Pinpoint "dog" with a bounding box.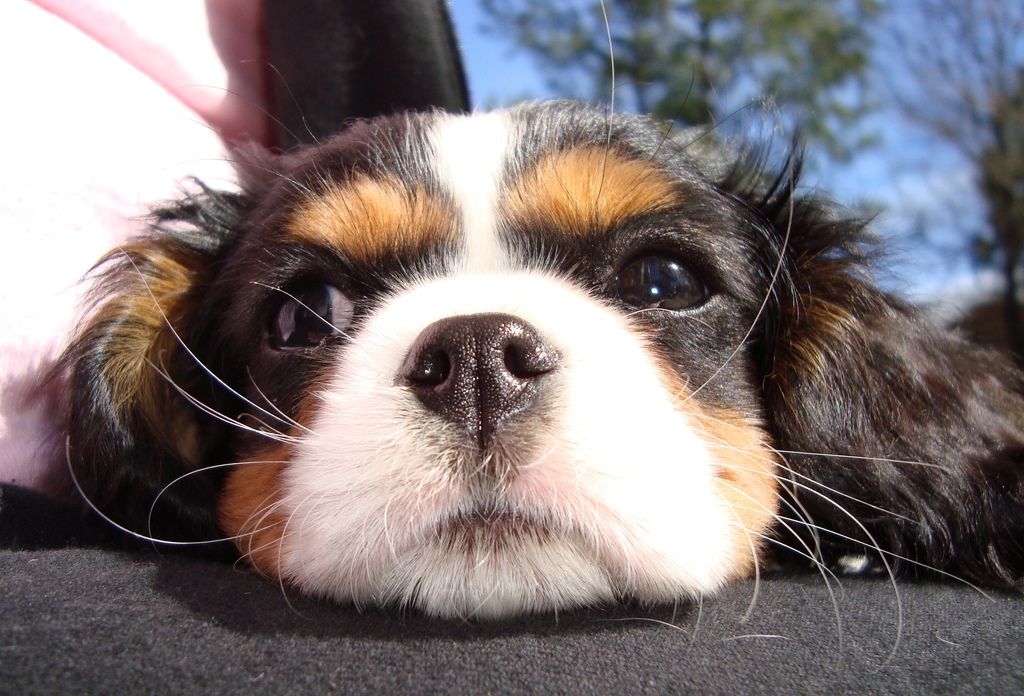
[0, 0, 1023, 674].
